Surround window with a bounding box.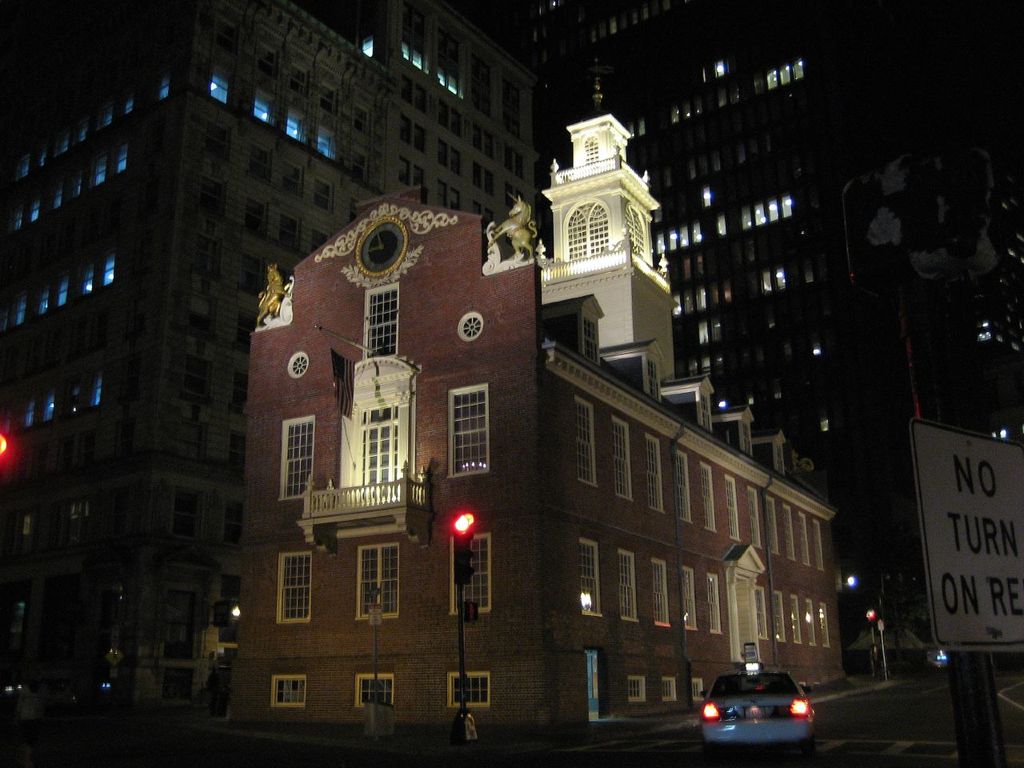
crop(549, 0, 835, 458).
